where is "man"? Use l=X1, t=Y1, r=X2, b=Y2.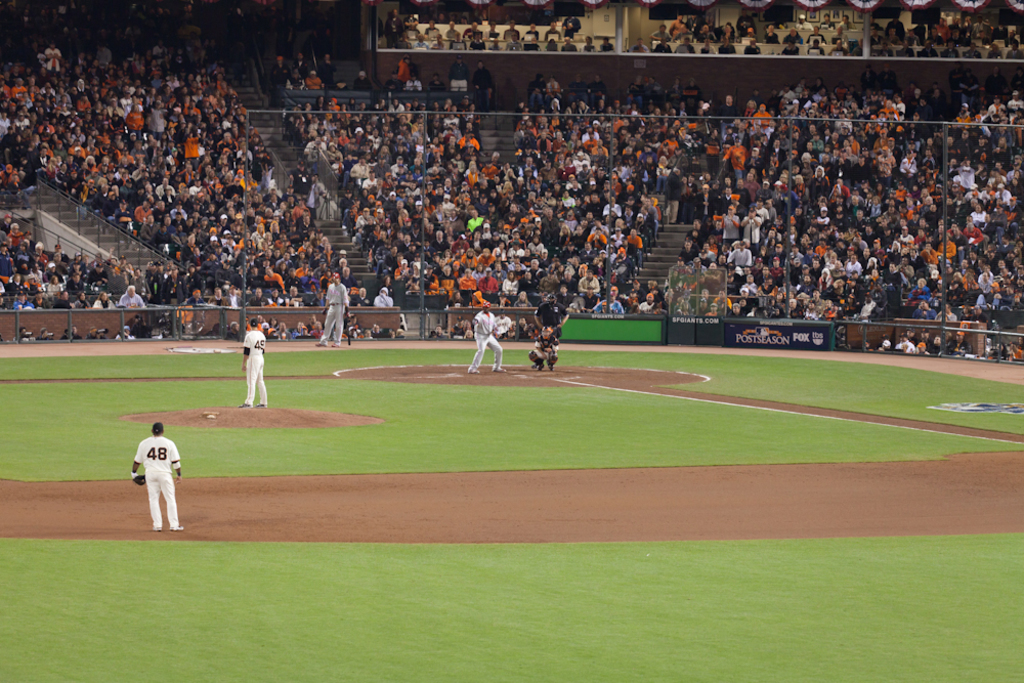
l=242, t=319, r=265, b=411.
